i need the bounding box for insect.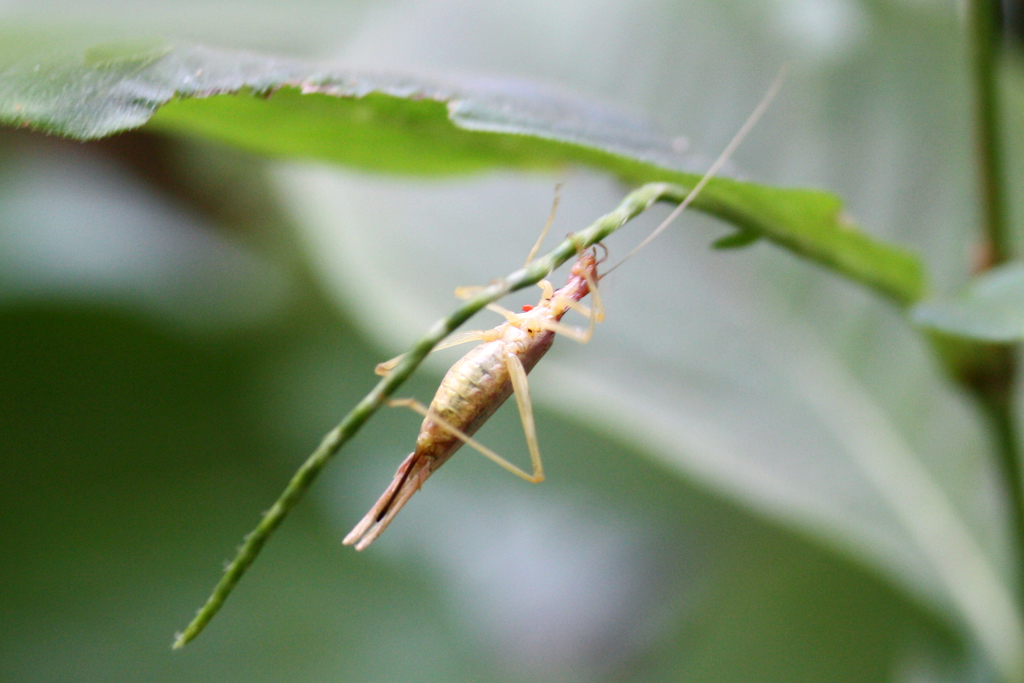
Here it is: 340/68/794/549.
